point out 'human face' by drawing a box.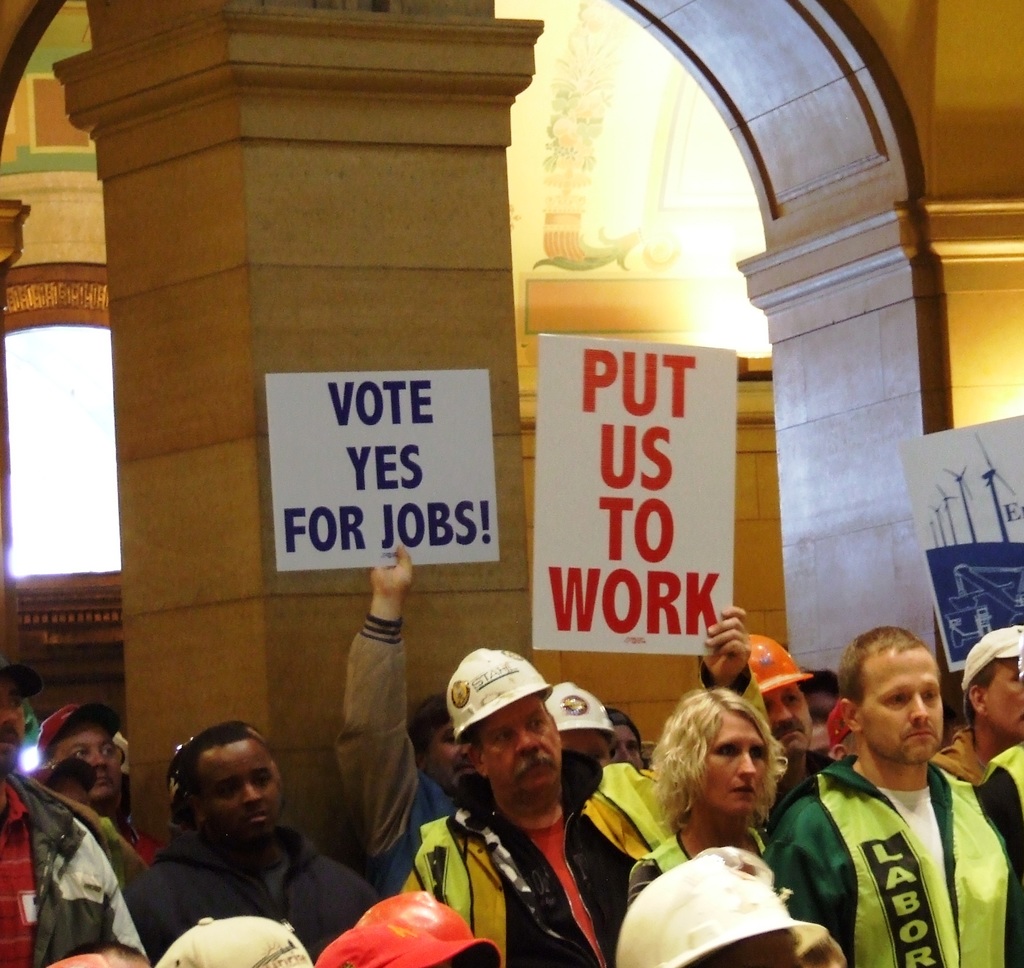
left=54, top=730, right=119, bottom=798.
